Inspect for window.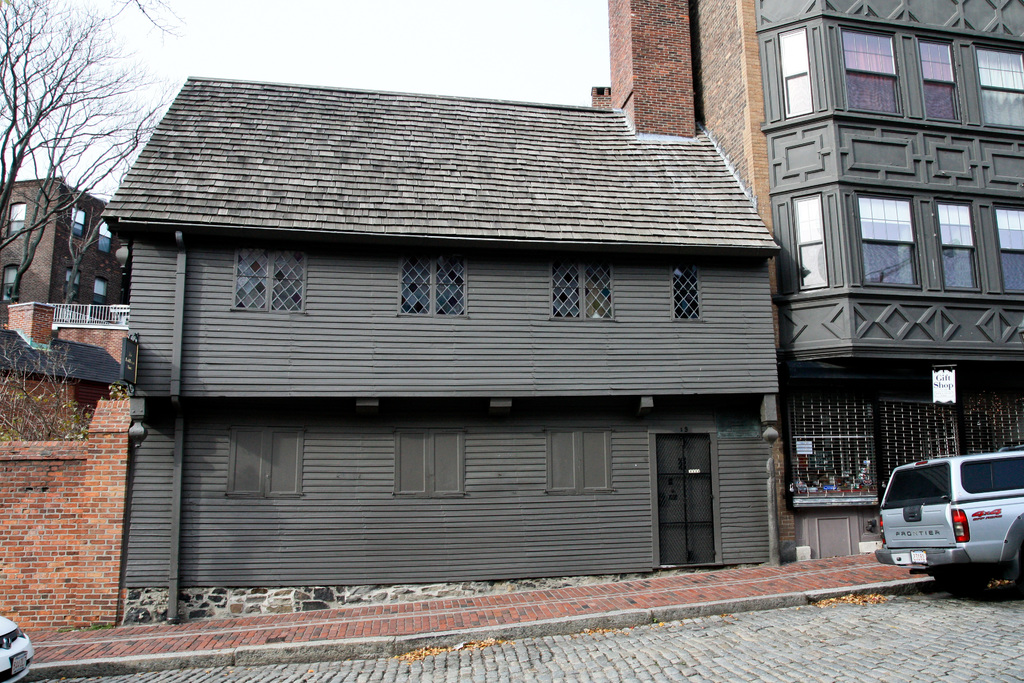
Inspection: locate(673, 268, 705, 319).
